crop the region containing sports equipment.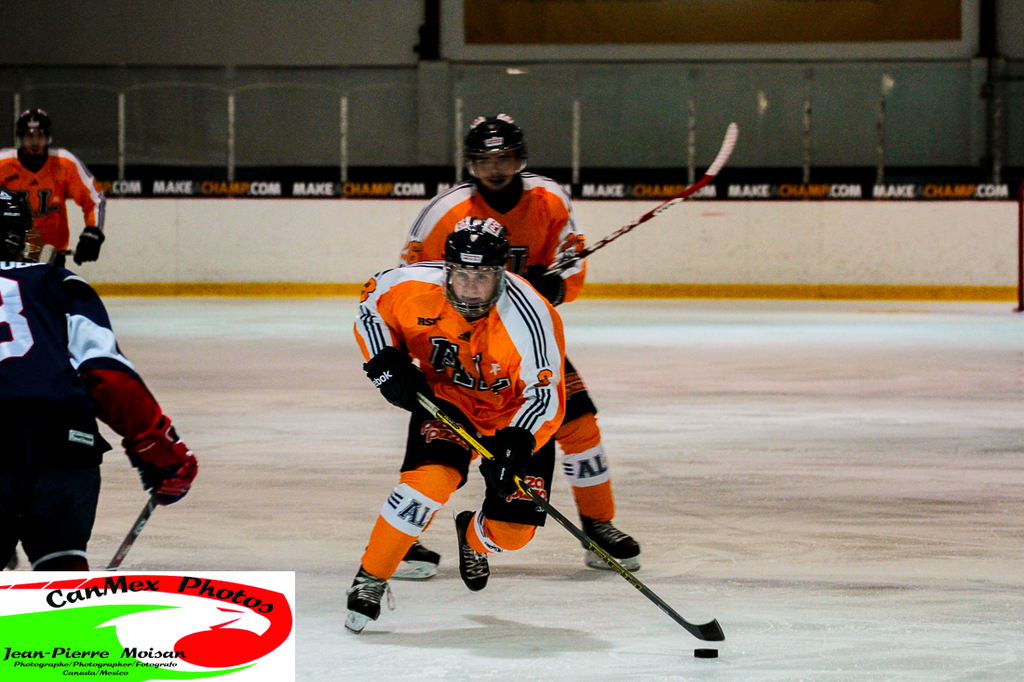
Crop region: (105,492,157,574).
